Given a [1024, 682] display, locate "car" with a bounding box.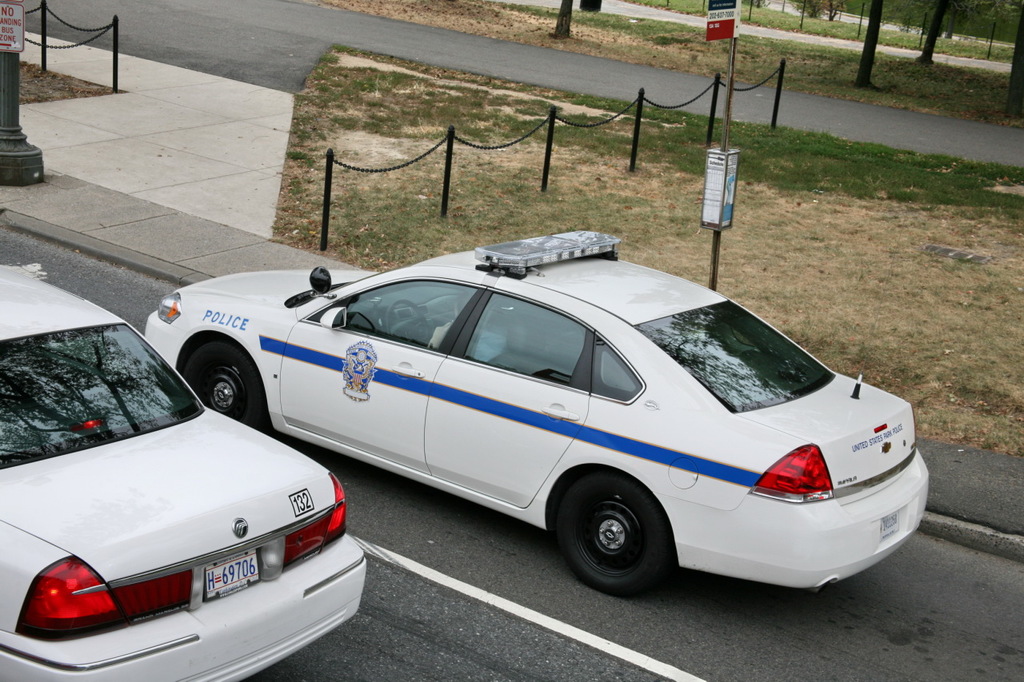
Located: BBox(176, 250, 941, 604).
